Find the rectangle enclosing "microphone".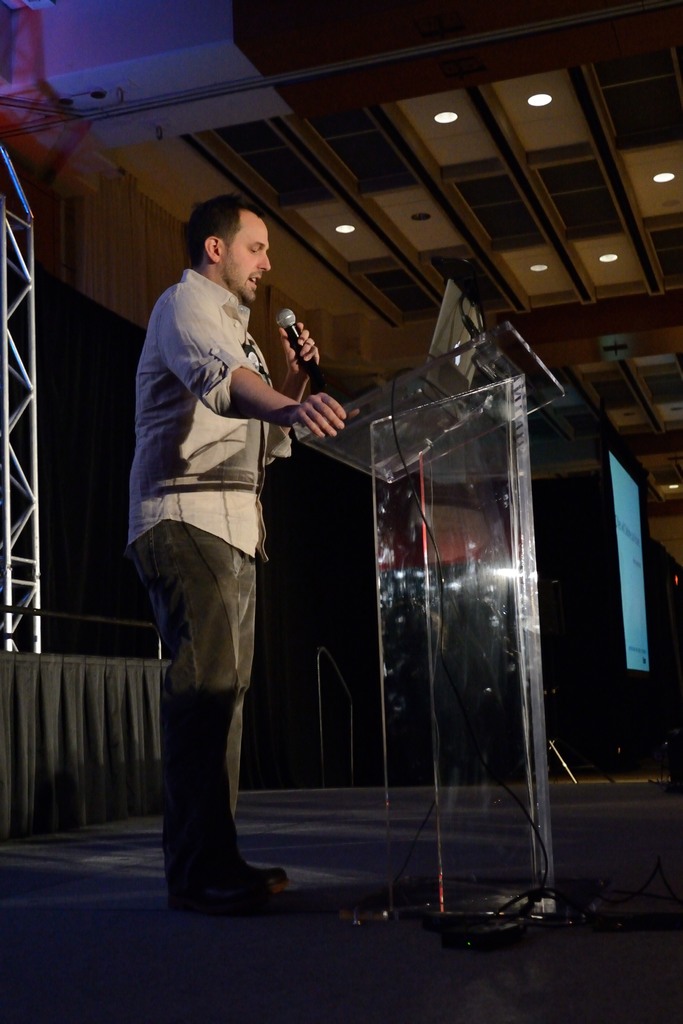
crop(279, 305, 328, 381).
